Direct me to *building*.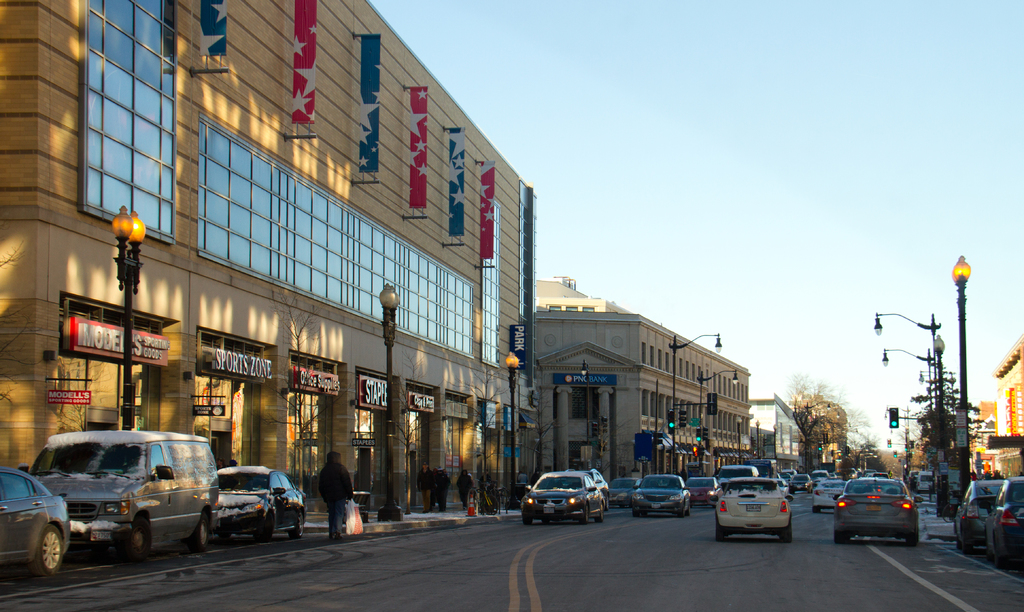
Direction: [x1=1000, y1=339, x2=1023, y2=438].
